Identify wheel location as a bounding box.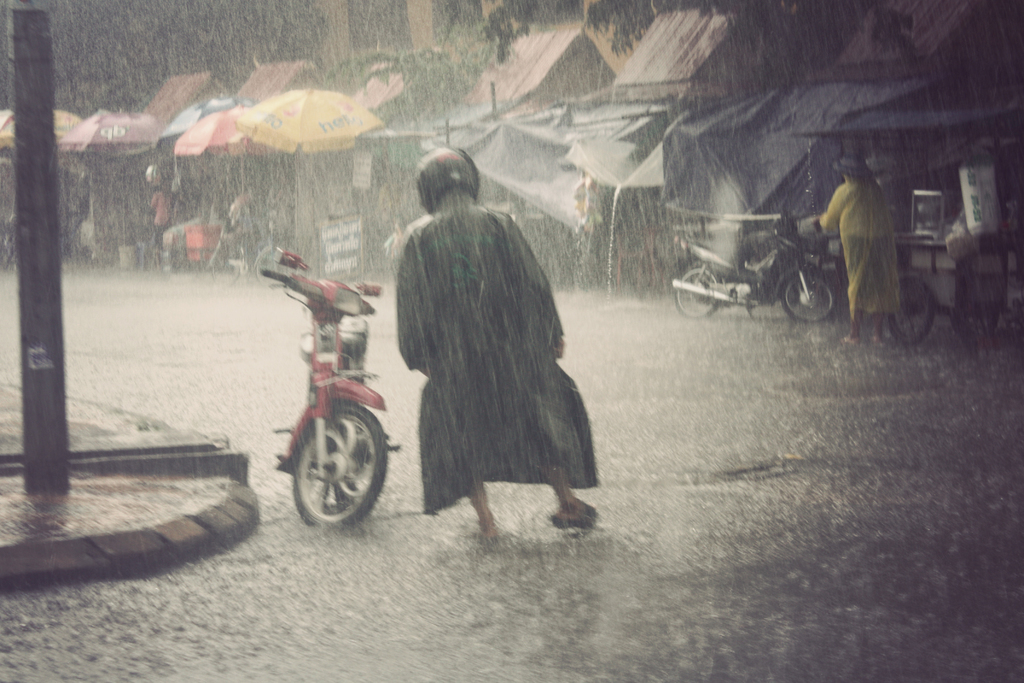
(282,404,376,531).
